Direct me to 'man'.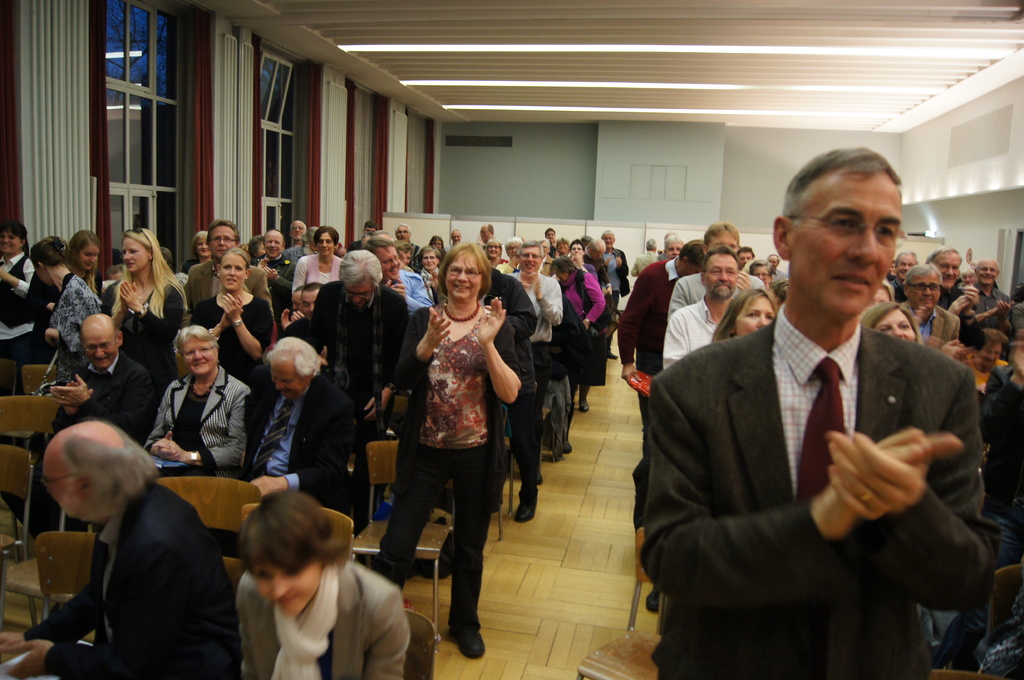
Direction: <box>476,222,493,246</box>.
